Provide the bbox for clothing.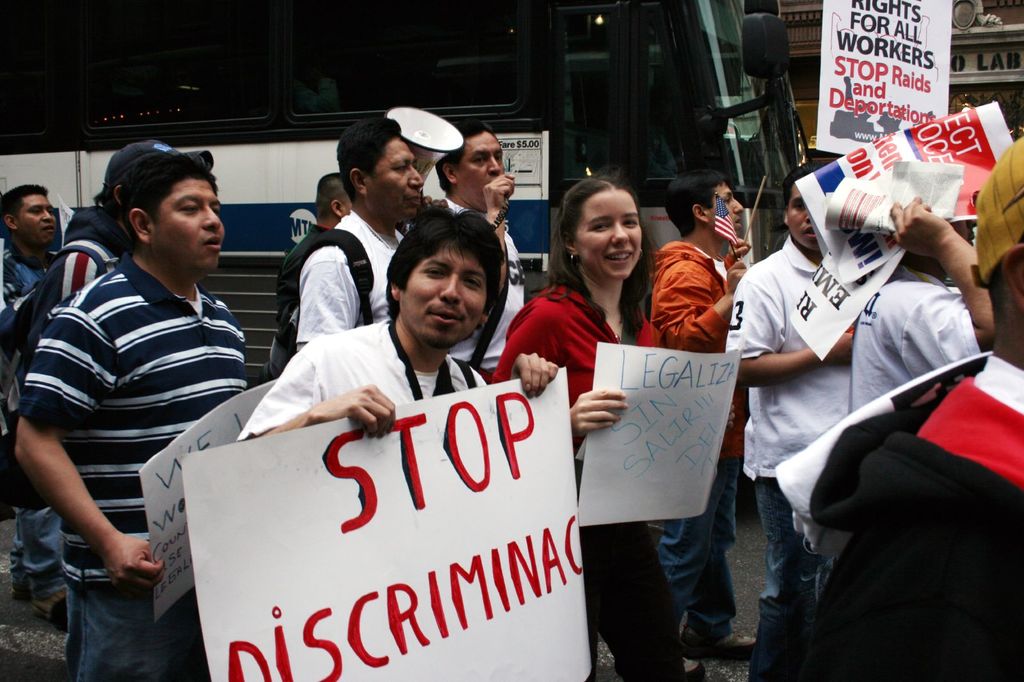
bbox=[486, 294, 690, 679].
